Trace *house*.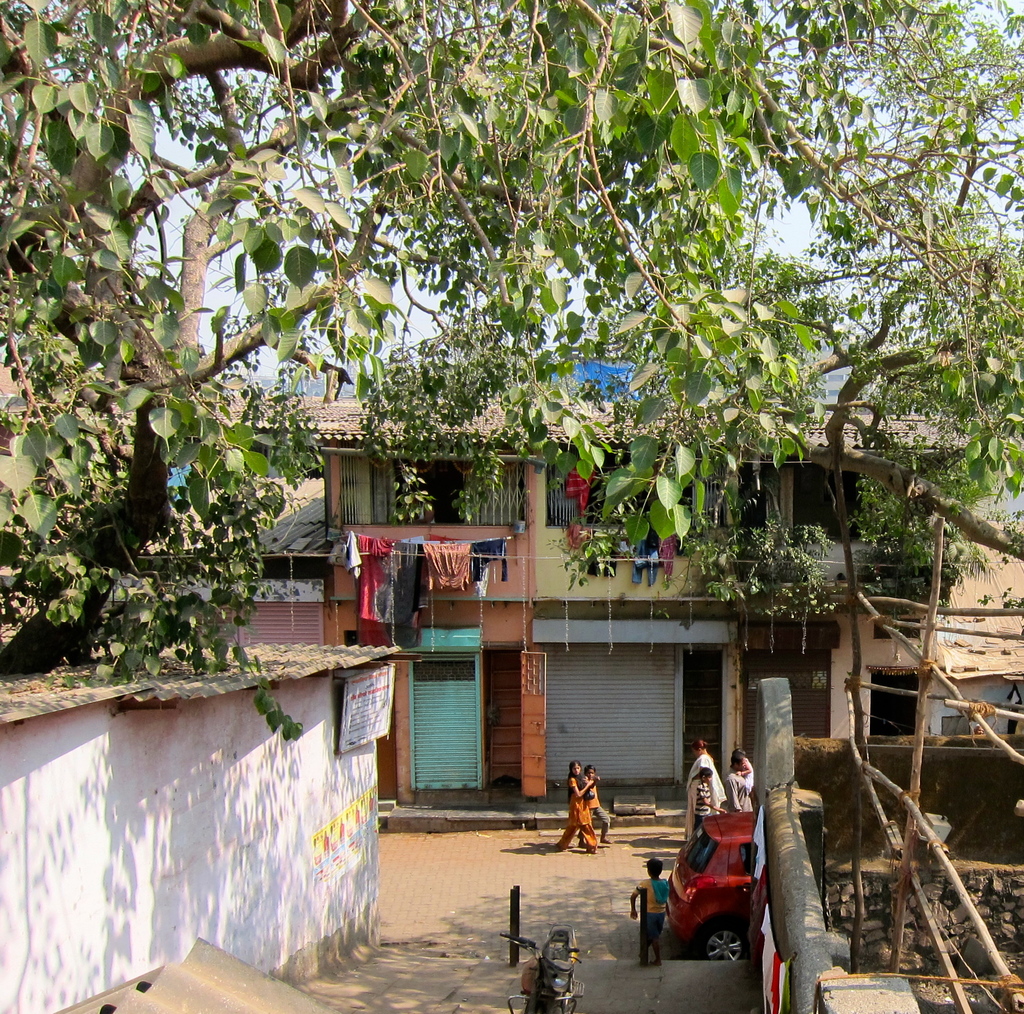
Traced to 0, 358, 1023, 1013.
